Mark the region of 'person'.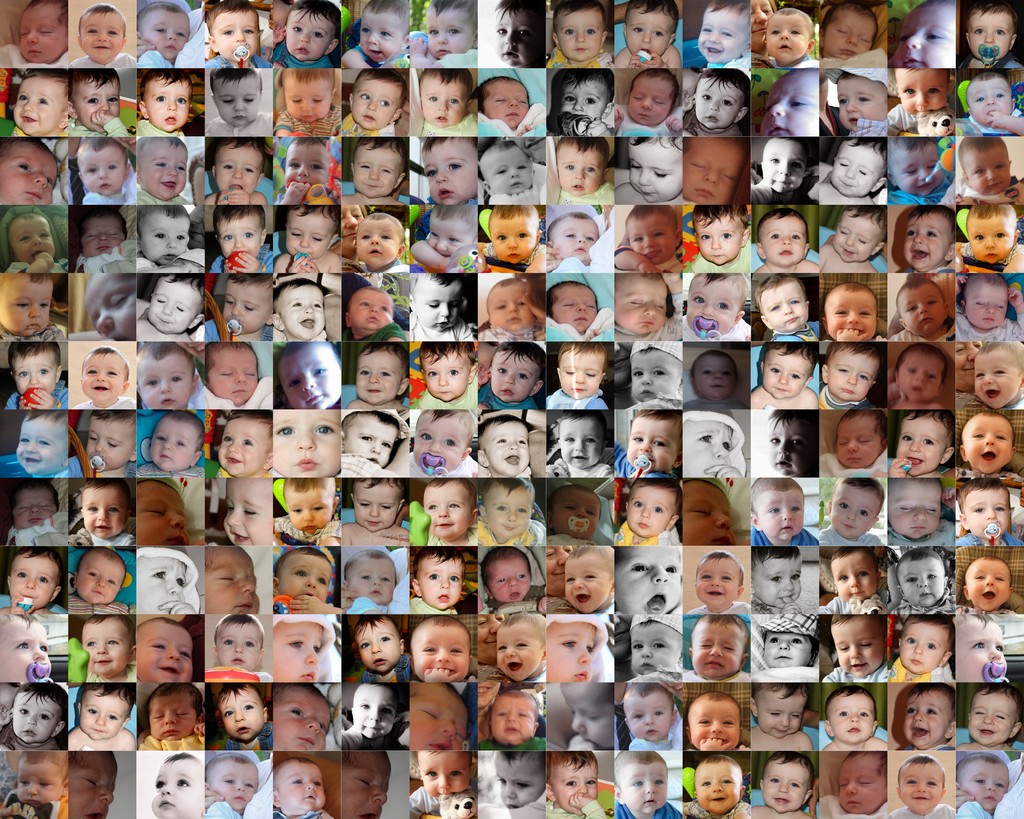
Region: crop(0, 610, 50, 683).
